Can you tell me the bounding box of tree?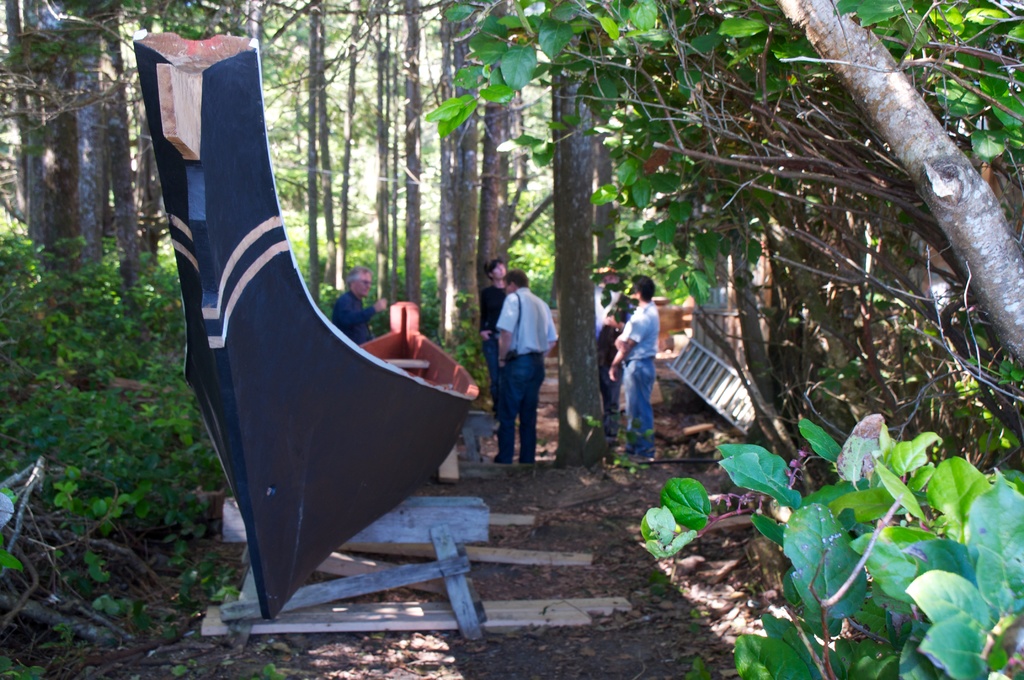
[360,0,396,323].
